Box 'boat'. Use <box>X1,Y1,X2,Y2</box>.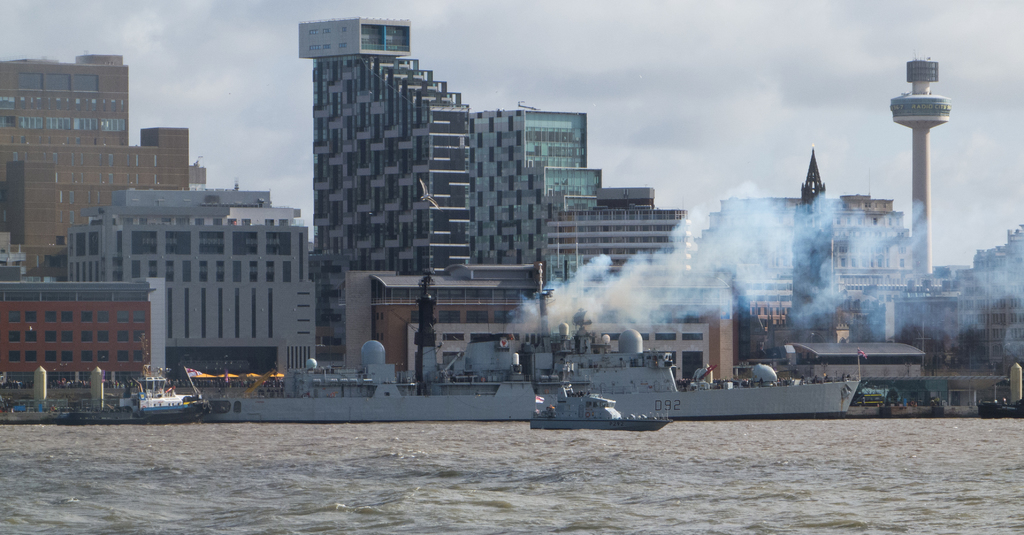
<box>117,363,211,425</box>.
